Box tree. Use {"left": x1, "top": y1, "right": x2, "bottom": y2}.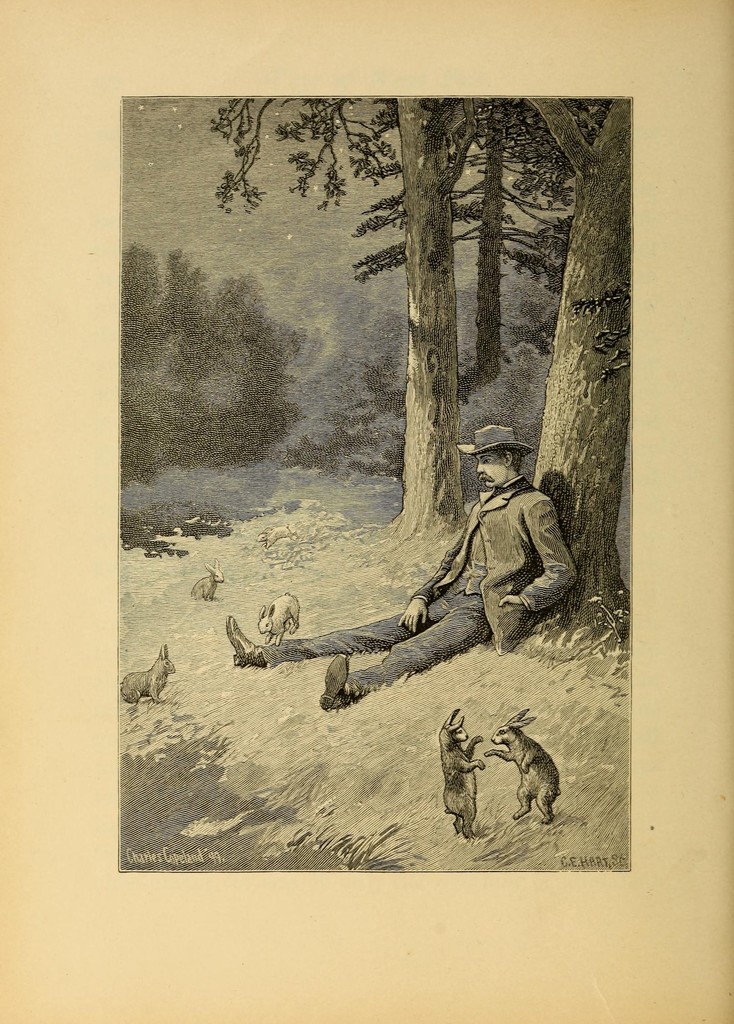
{"left": 520, "top": 90, "right": 634, "bottom": 630}.
